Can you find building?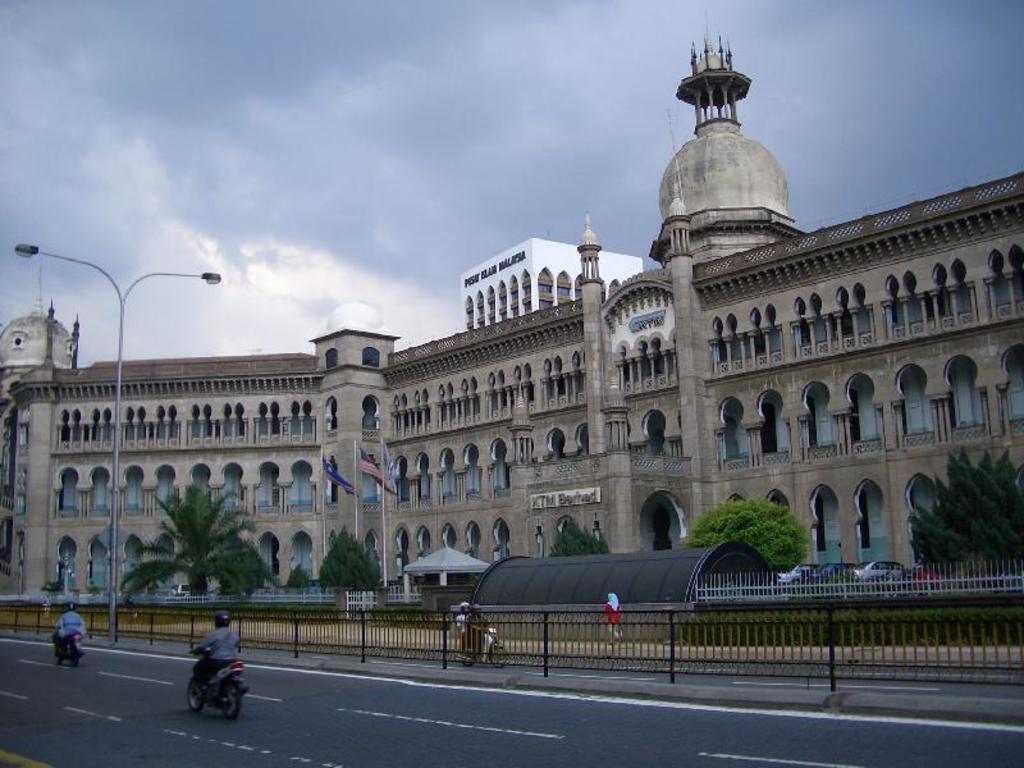
Yes, bounding box: 8 41 1023 596.
